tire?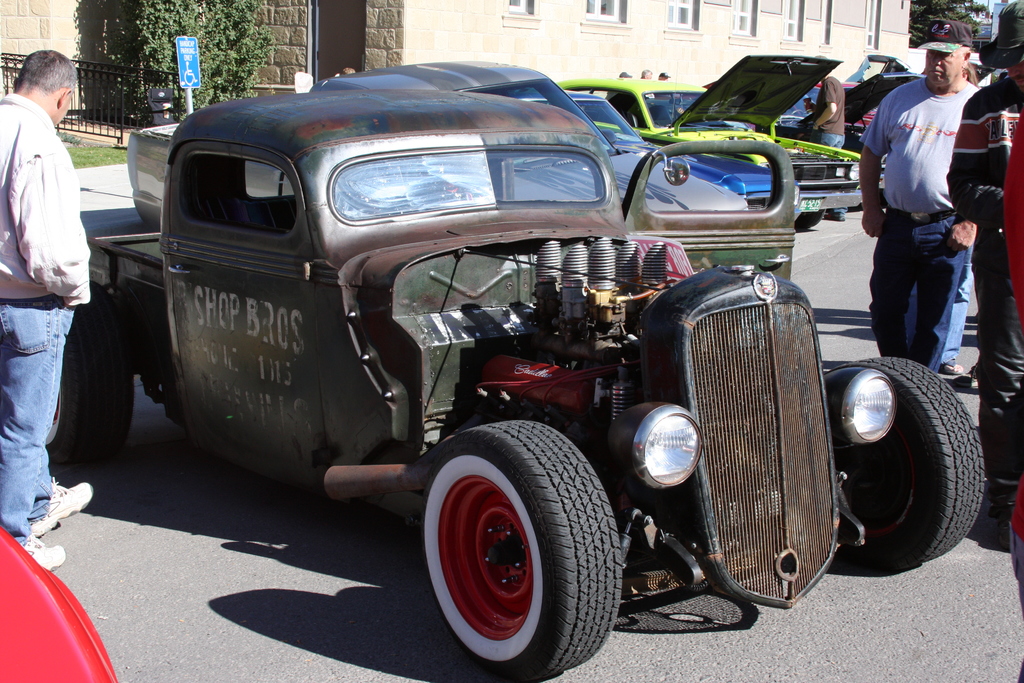
(795, 209, 826, 227)
